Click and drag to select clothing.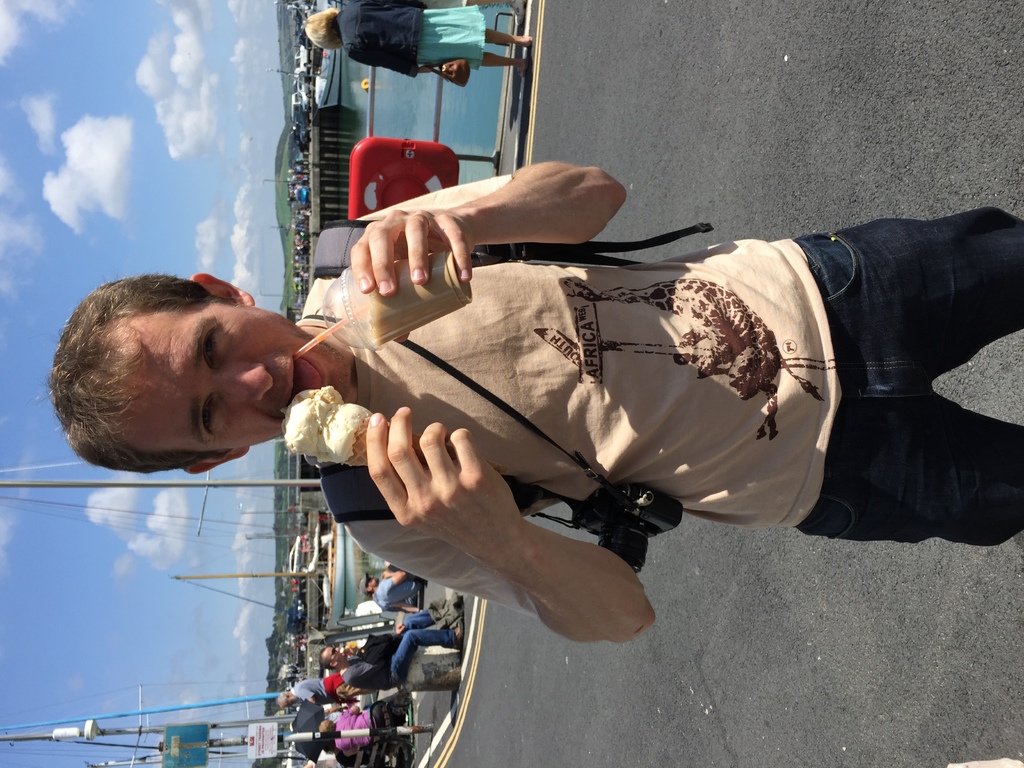
Selection: 338:0:500:68.
